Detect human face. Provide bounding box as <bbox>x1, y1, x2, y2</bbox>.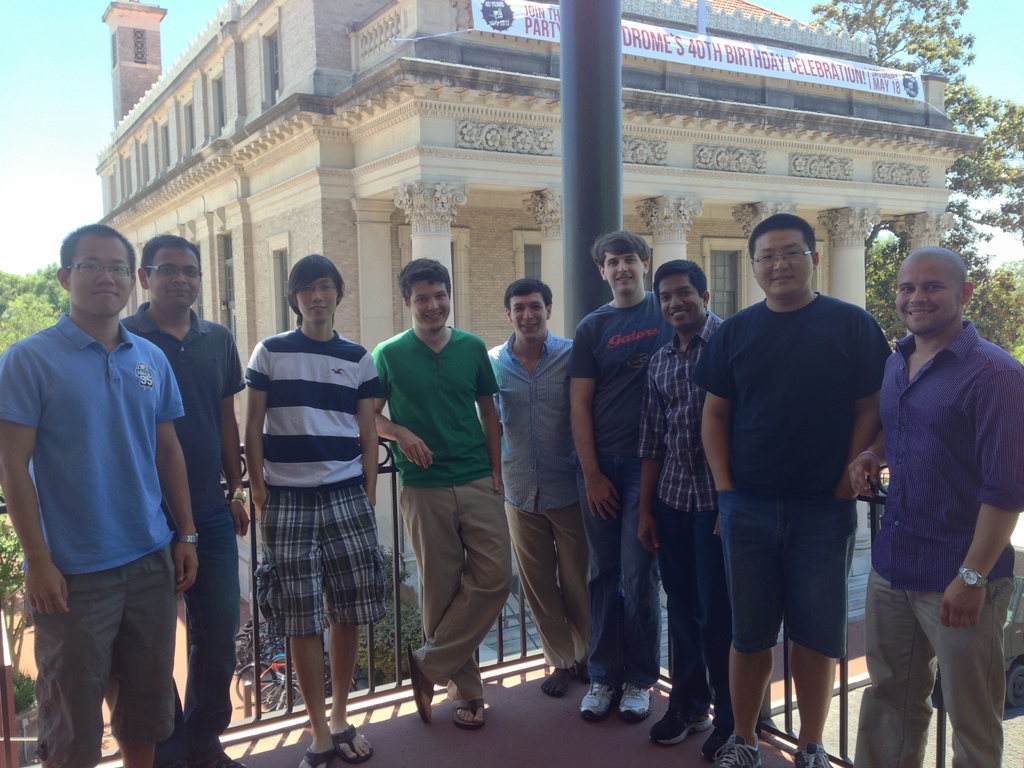
<bbox>745, 223, 811, 302</bbox>.
